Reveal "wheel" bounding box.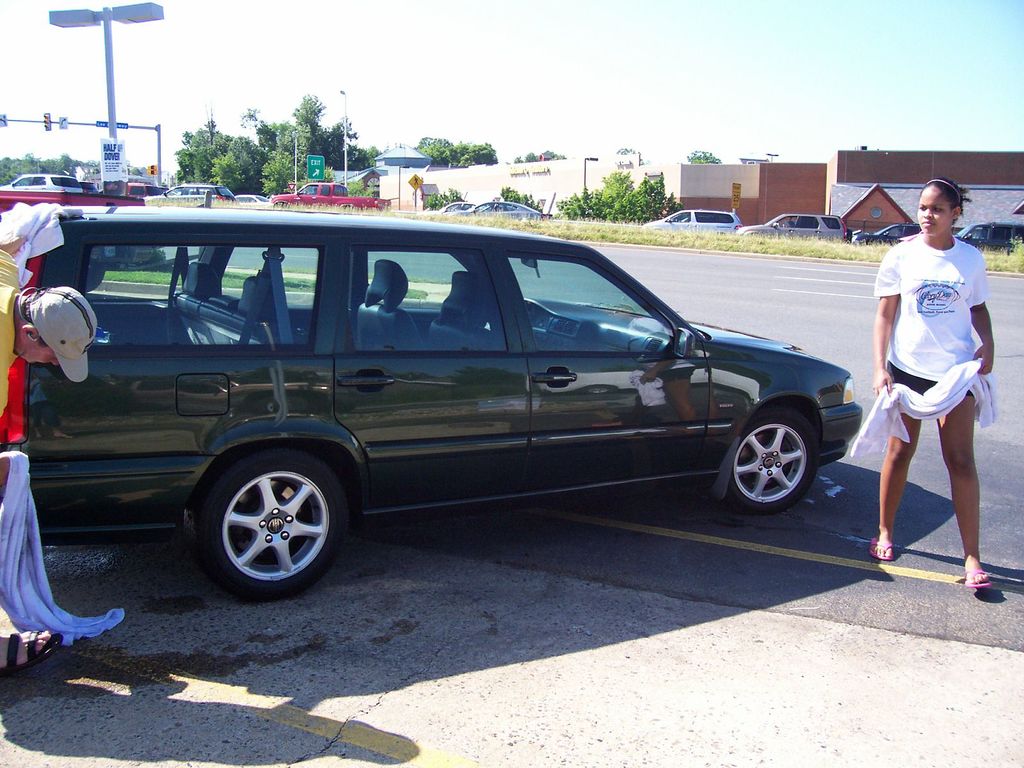
Revealed: BBox(180, 452, 364, 593).
